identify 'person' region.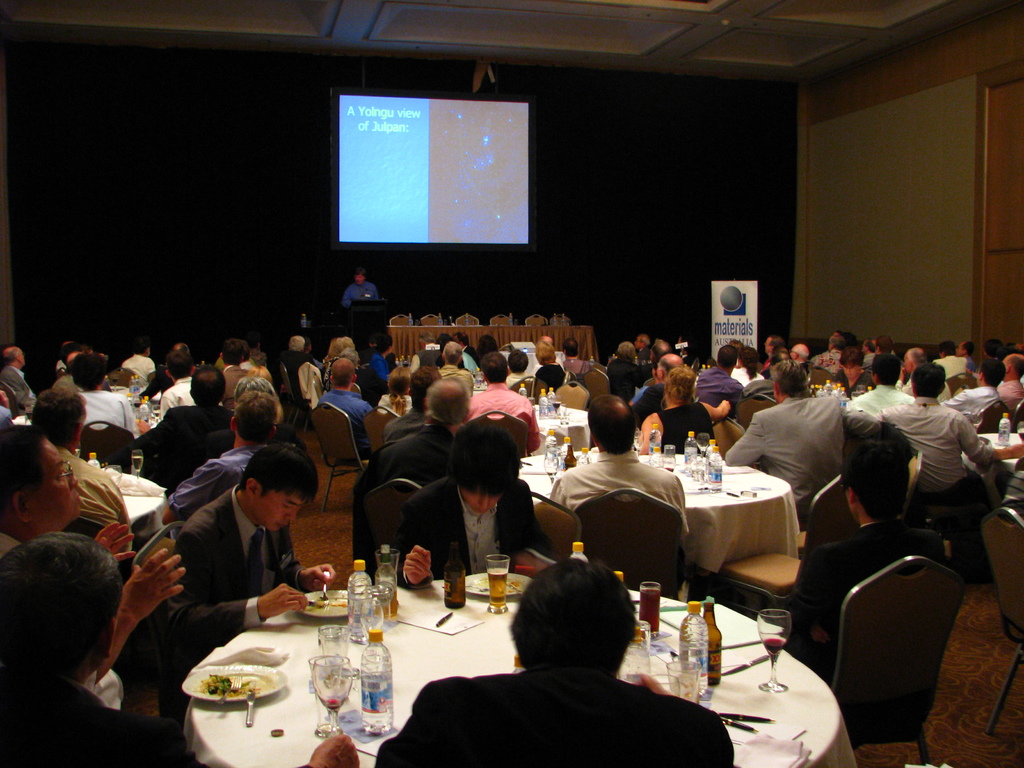
Region: [x1=0, y1=426, x2=185, y2=717].
